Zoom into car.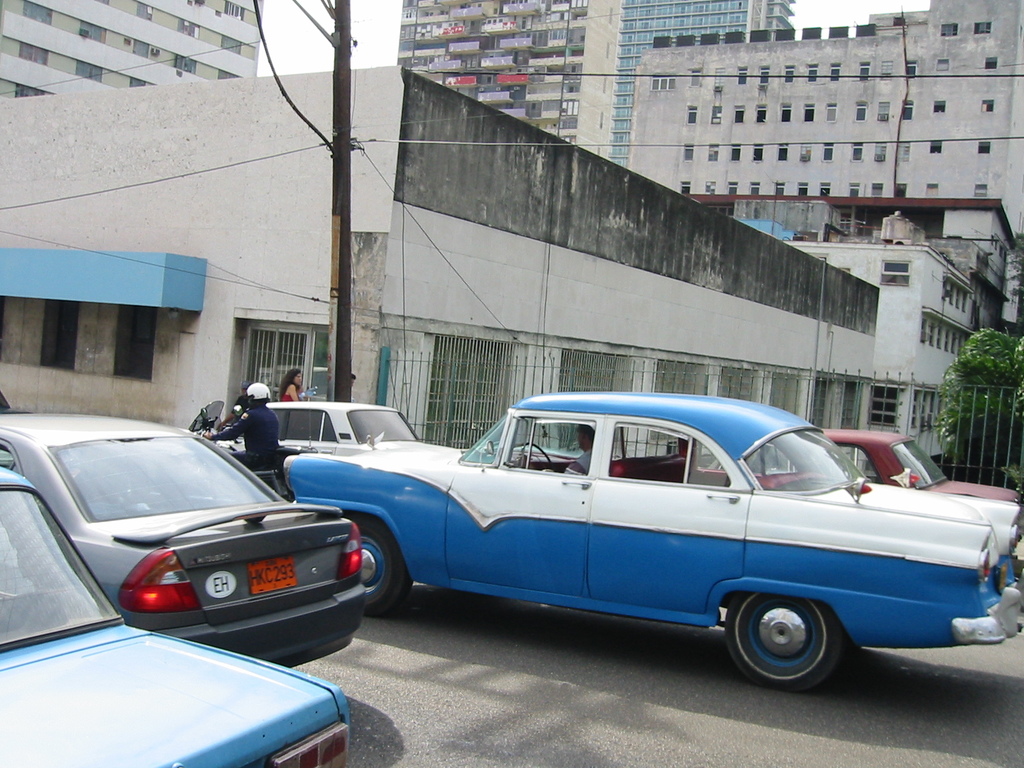
Zoom target: Rect(681, 424, 1020, 520).
